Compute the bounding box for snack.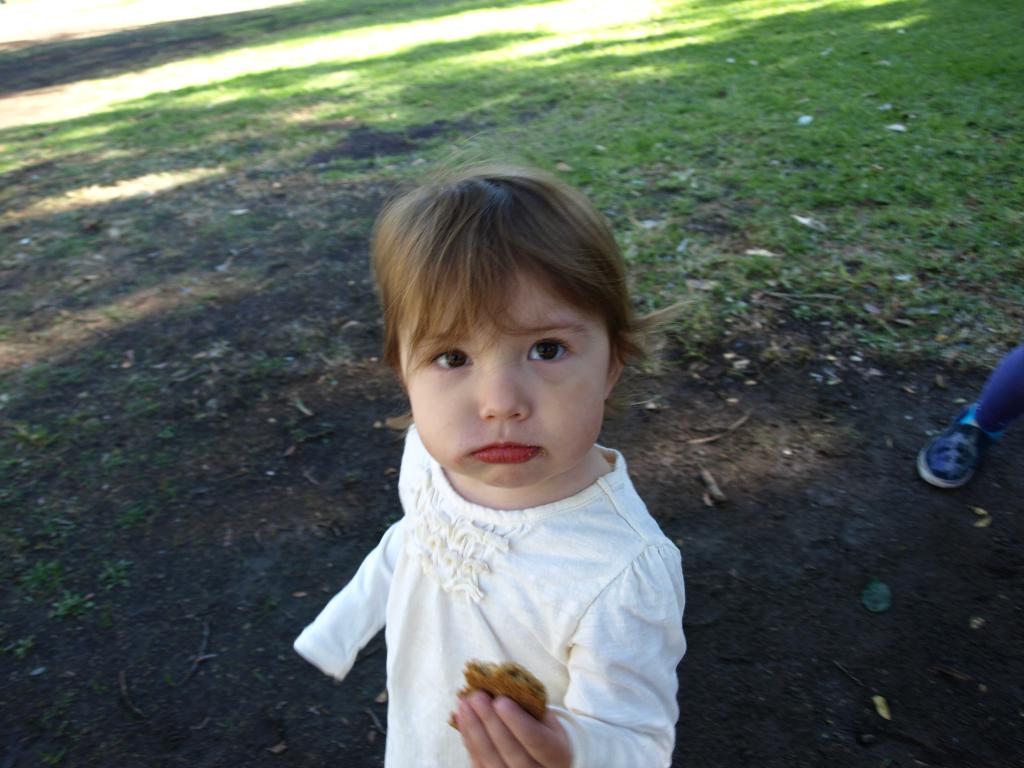
locate(444, 657, 549, 733).
